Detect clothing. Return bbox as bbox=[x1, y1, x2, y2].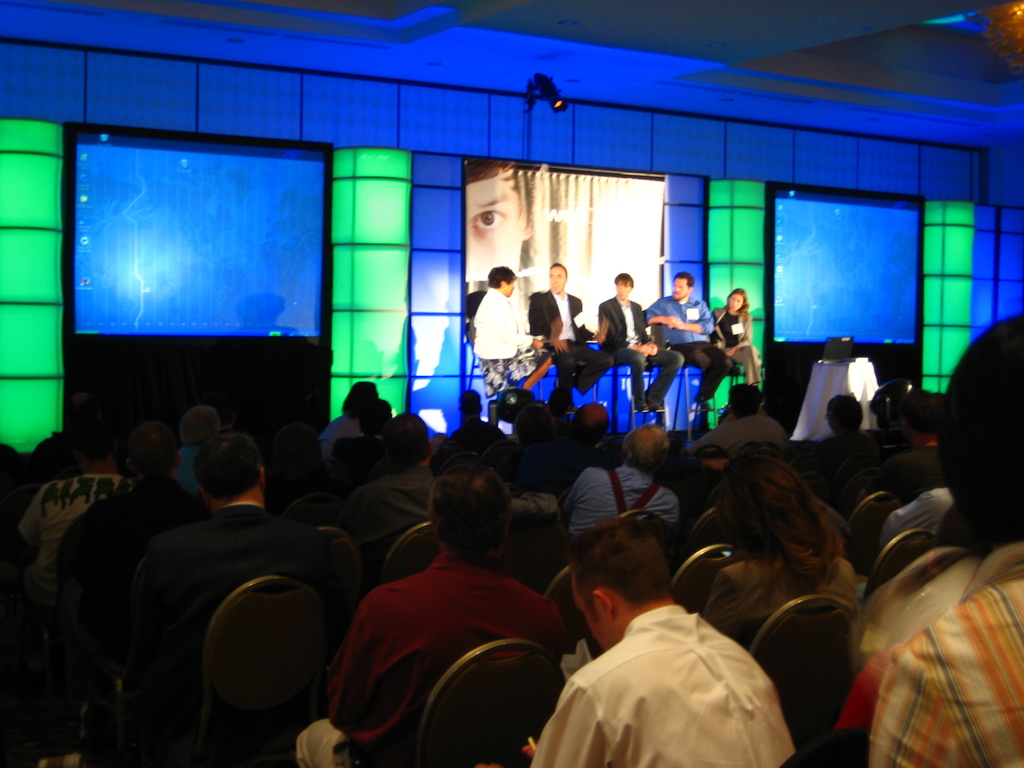
bbox=[870, 540, 1023, 767].
